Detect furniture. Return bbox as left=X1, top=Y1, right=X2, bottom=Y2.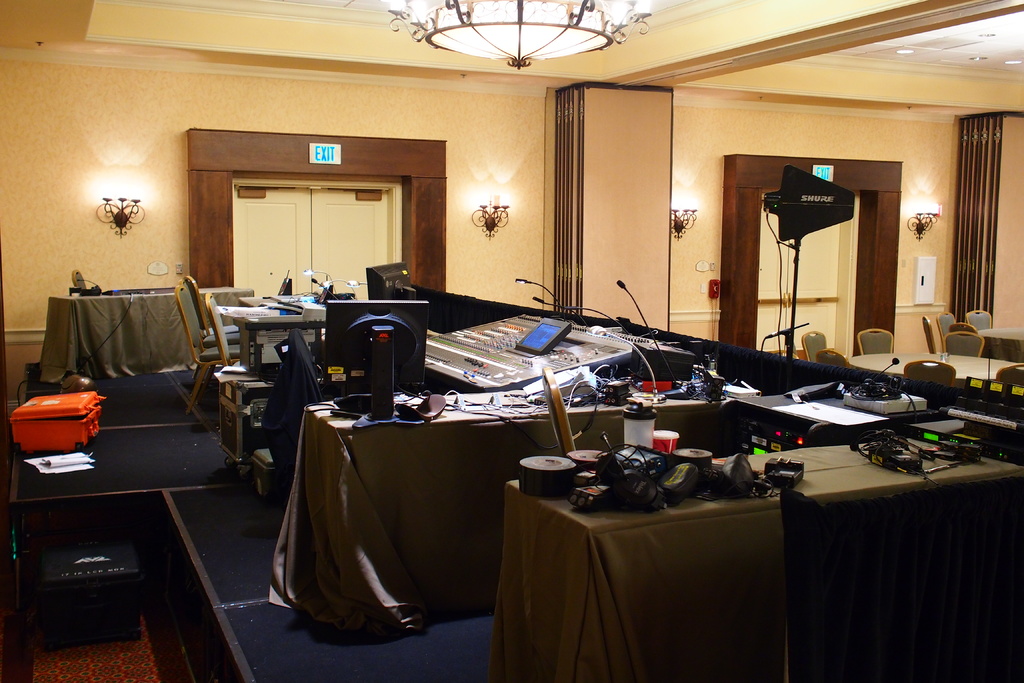
left=948, top=322, right=977, bottom=336.
